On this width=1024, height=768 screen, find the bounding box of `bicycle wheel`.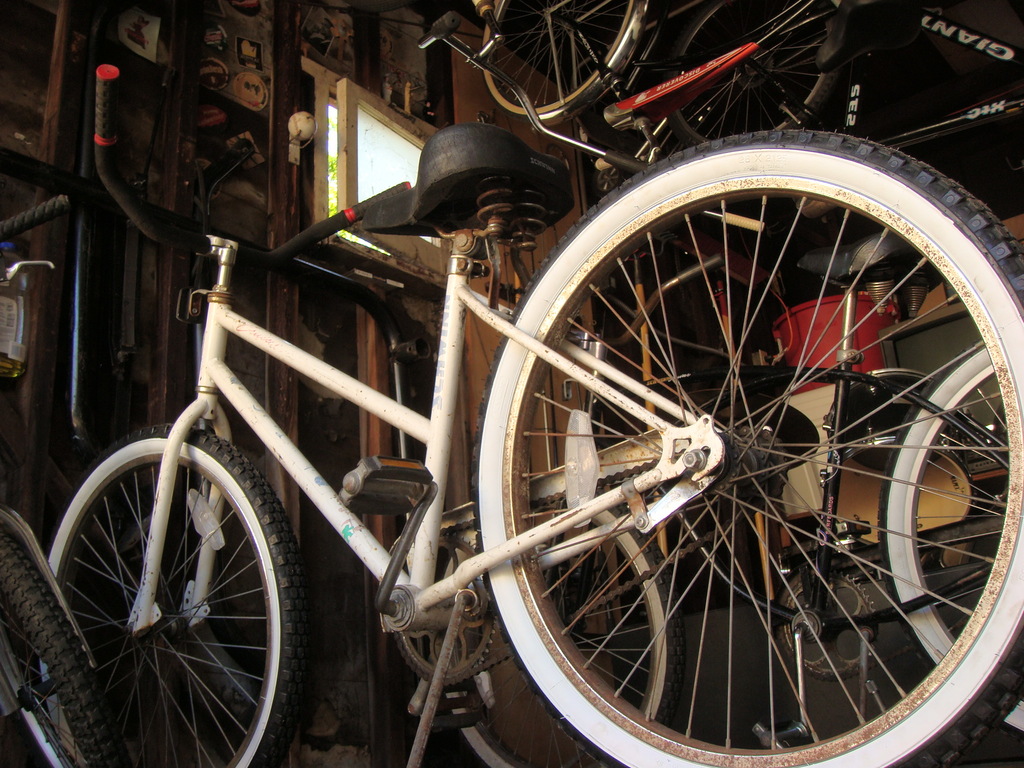
Bounding box: (438, 482, 680, 767).
